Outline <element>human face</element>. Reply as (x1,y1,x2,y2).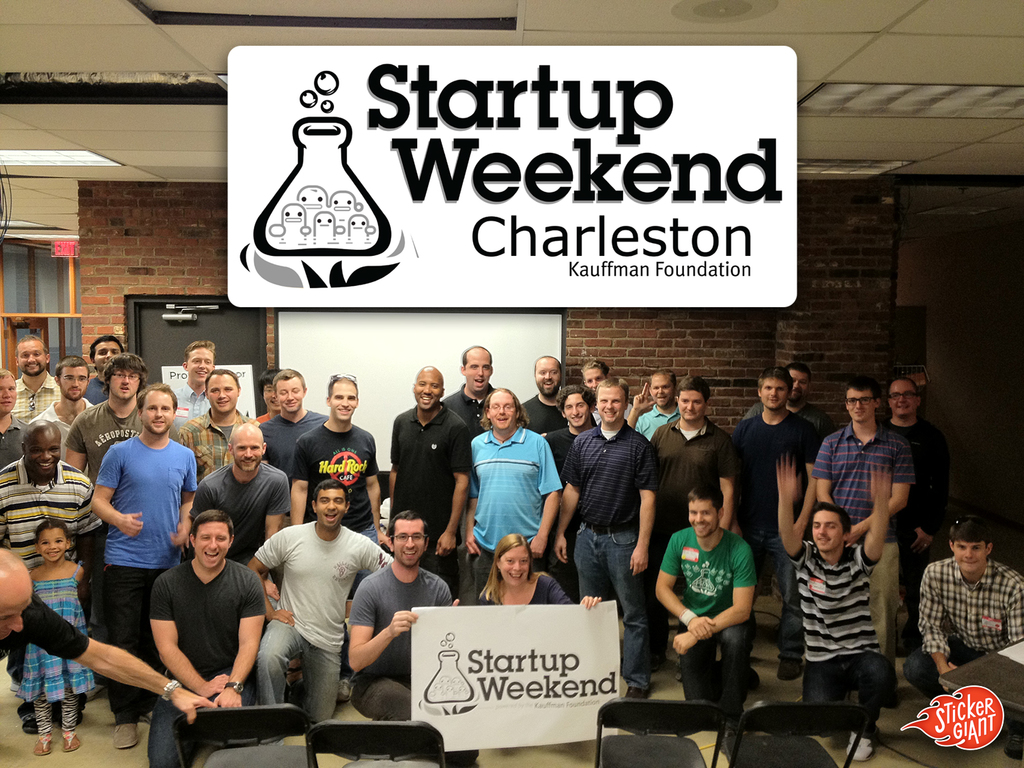
(677,389,707,417).
